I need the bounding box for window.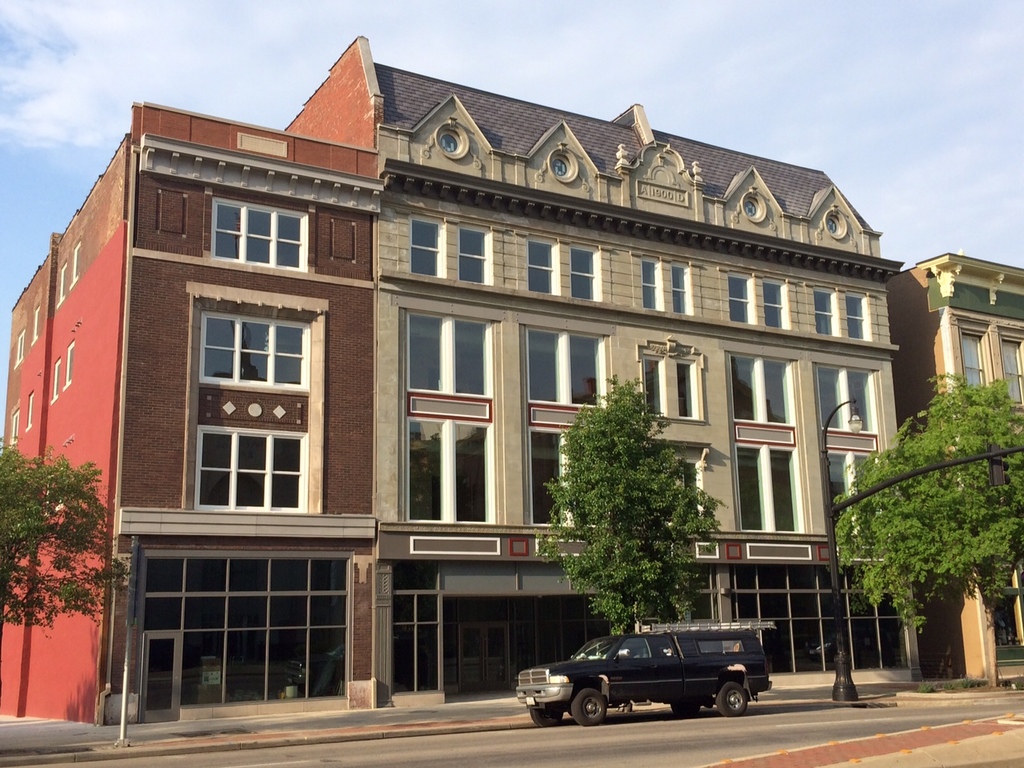
Here it is: 729 278 752 319.
